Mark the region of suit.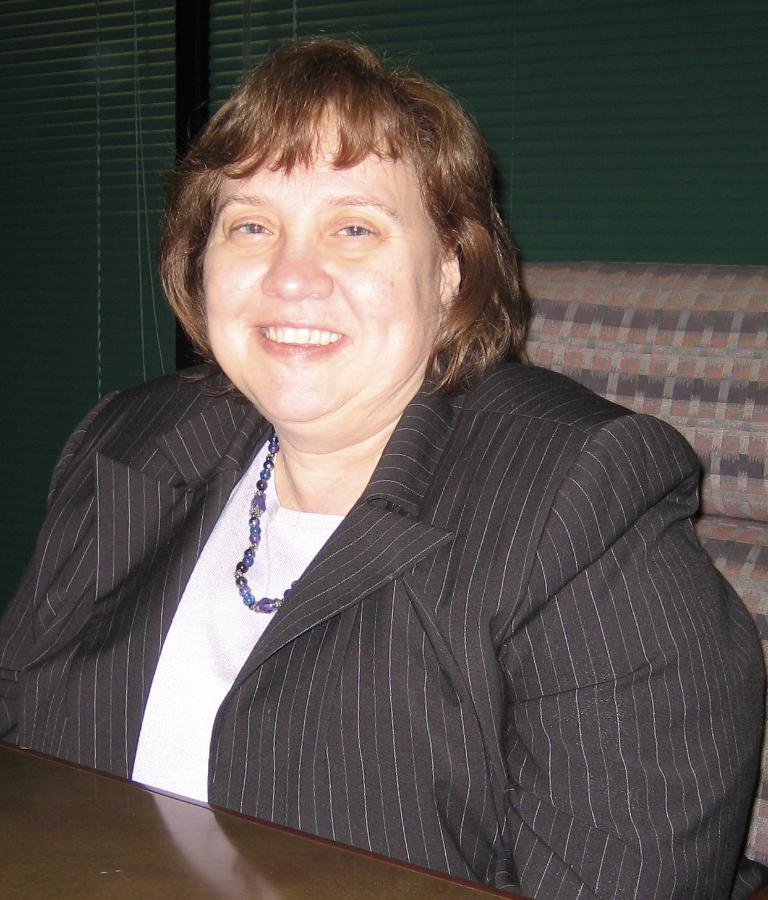
Region: x1=0, y1=357, x2=767, y2=899.
